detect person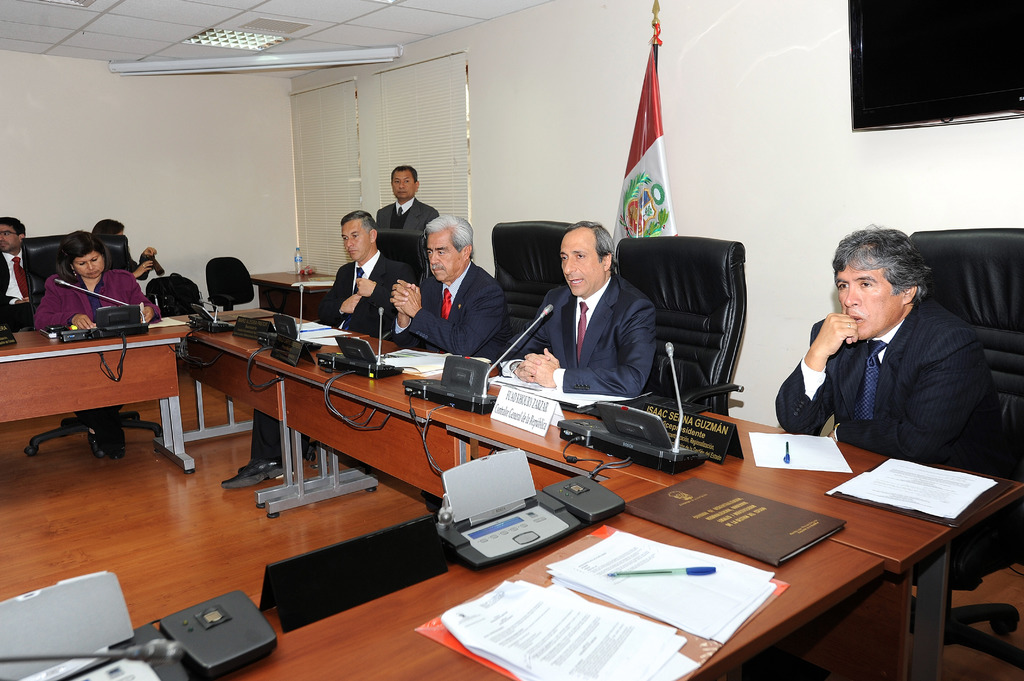
0/220/58/314
